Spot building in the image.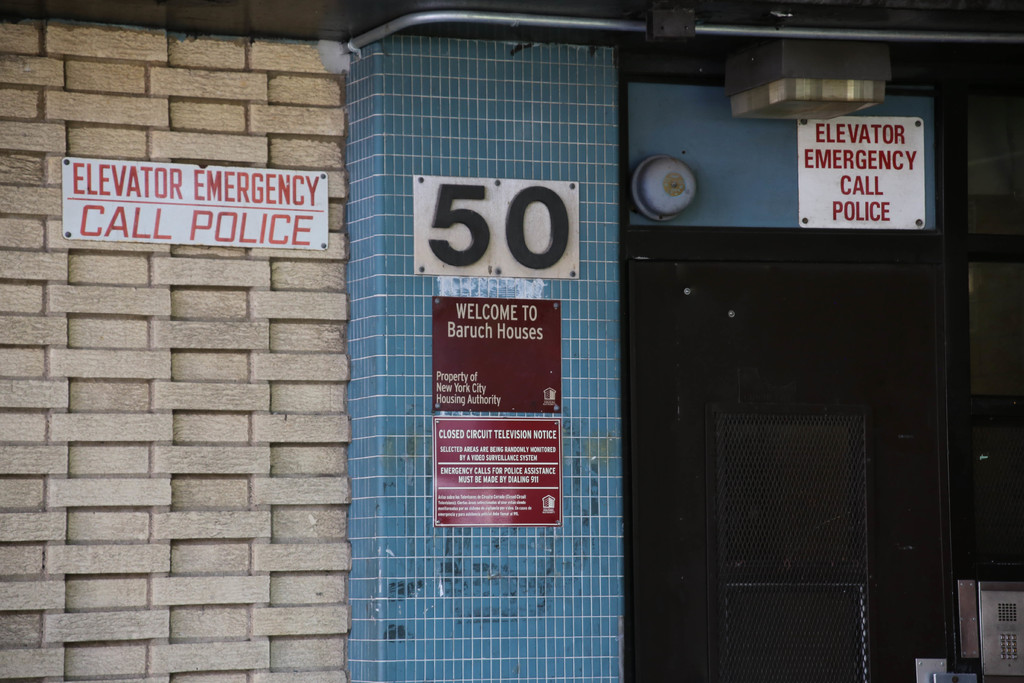
building found at bbox(0, 0, 1019, 682).
